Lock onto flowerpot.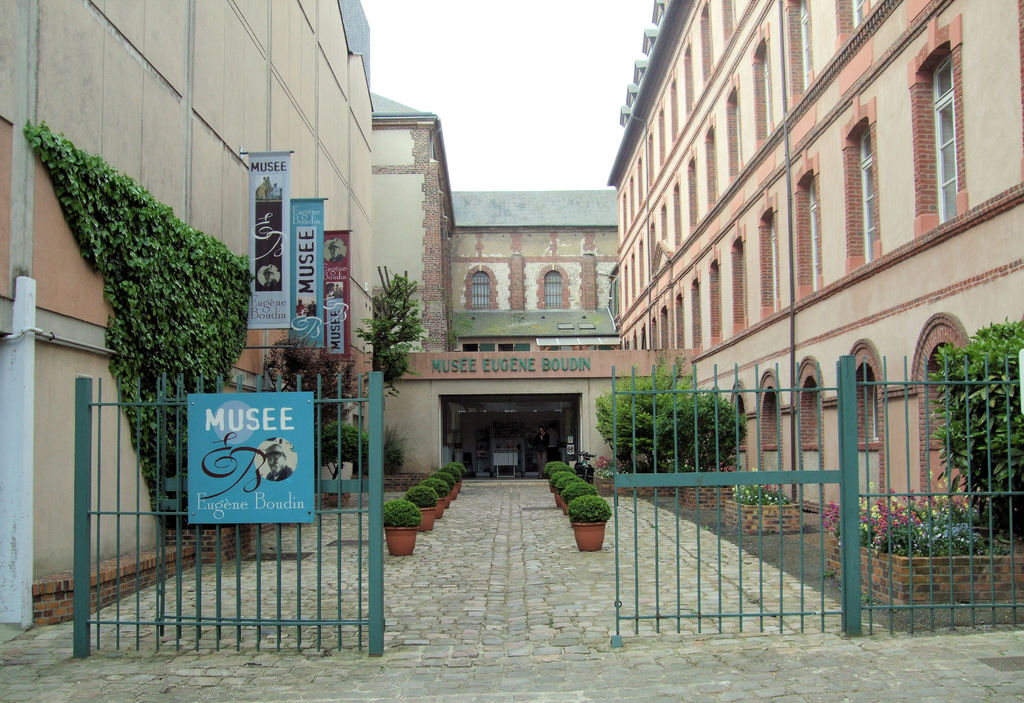
Locked: (458,478,462,492).
